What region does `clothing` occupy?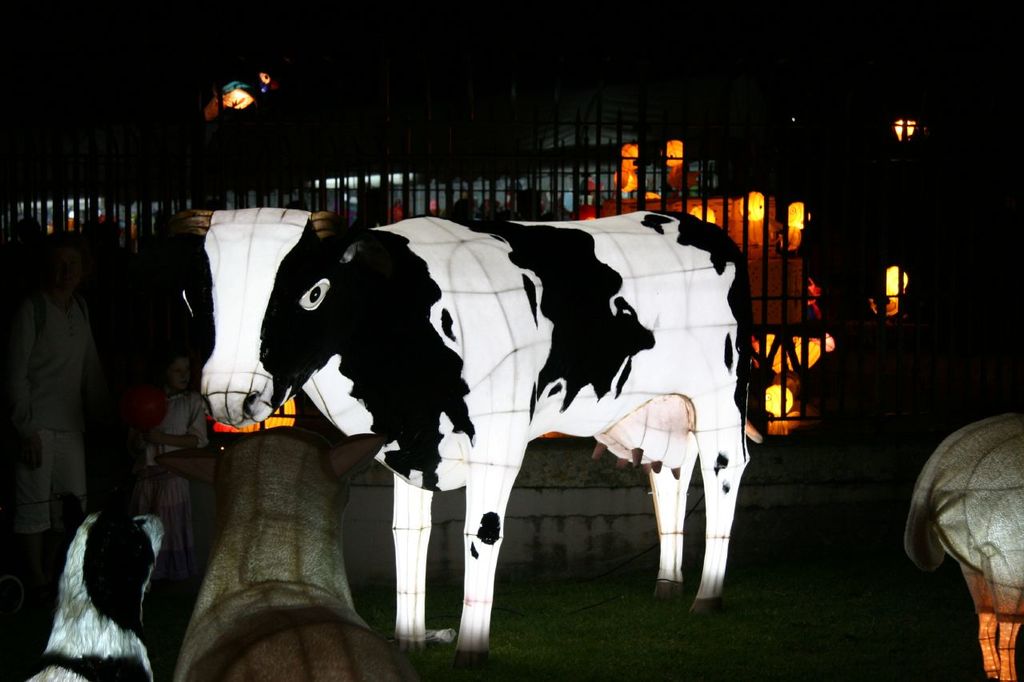
select_region(8, 292, 114, 544).
